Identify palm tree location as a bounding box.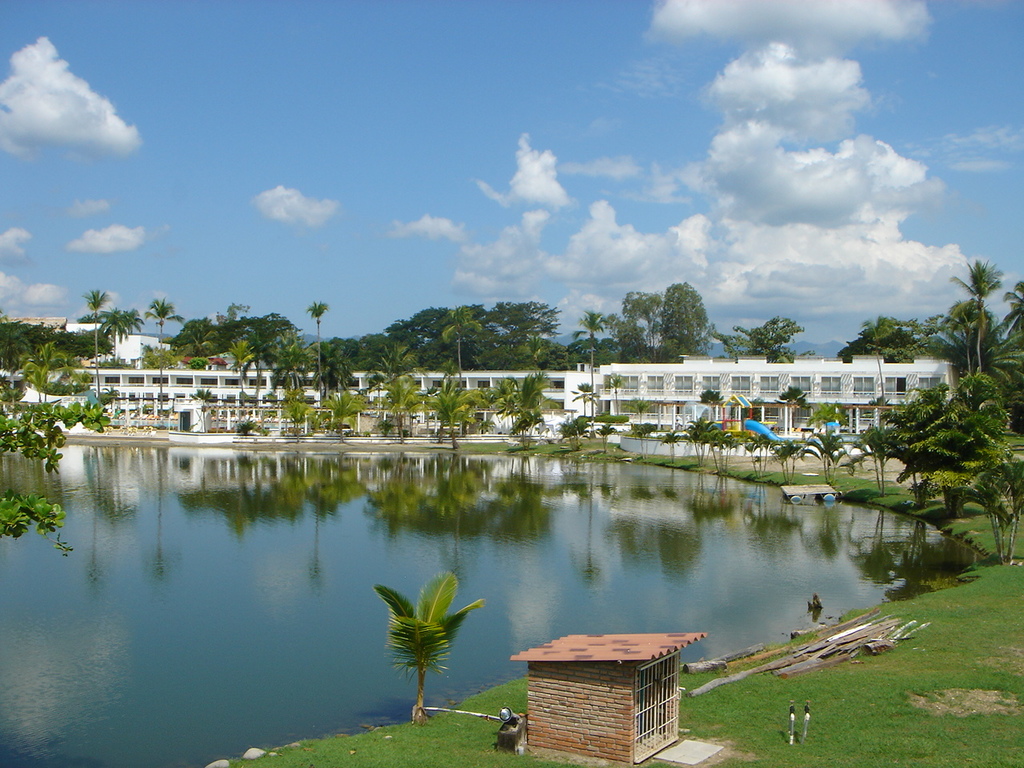
x1=278 y1=364 x2=316 y2=446.
